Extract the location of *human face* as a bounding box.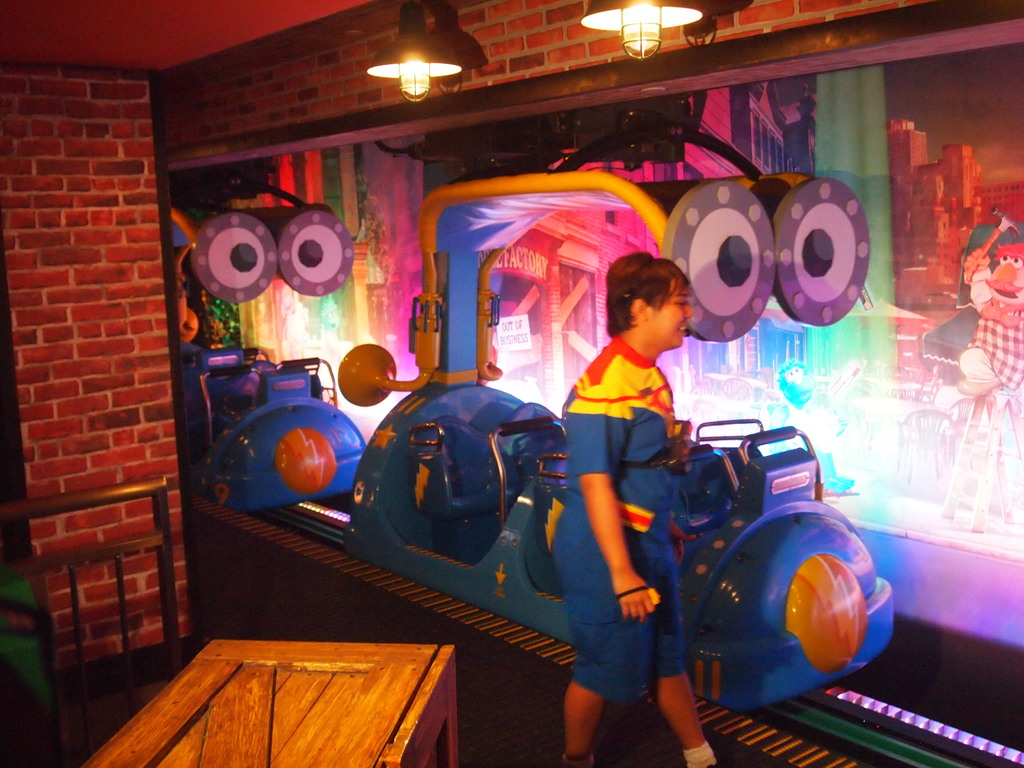
(left=646, top=286, right=691, bottom=342).
